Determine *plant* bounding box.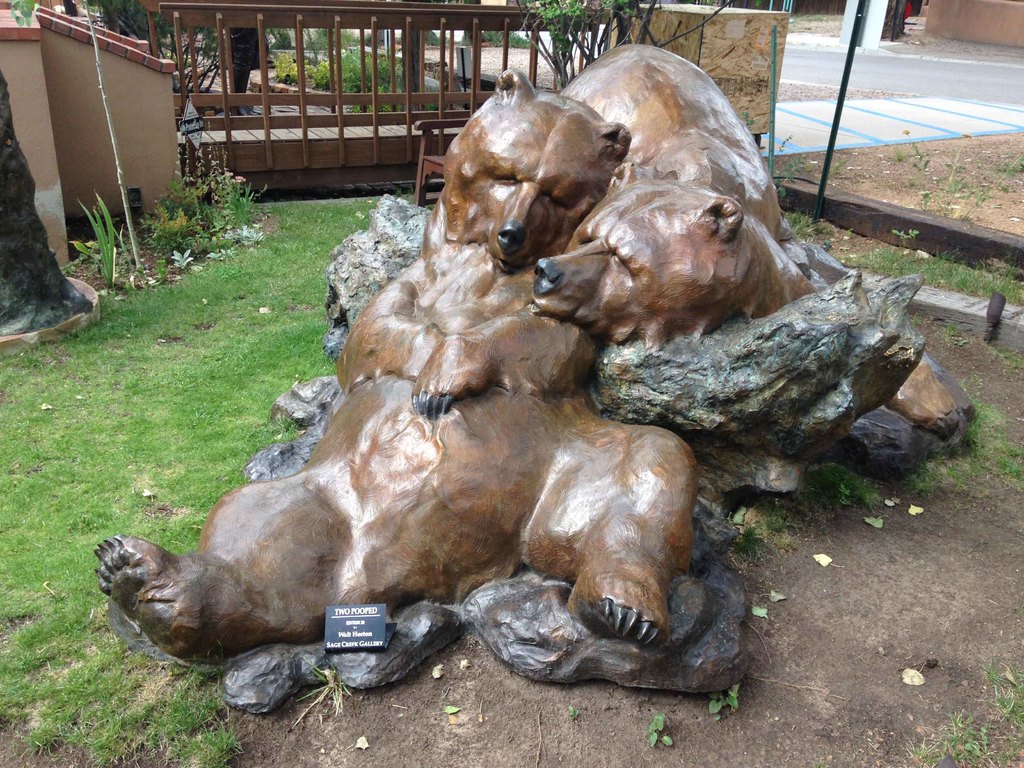
Determined: crop(909, 136, 932, 168).
